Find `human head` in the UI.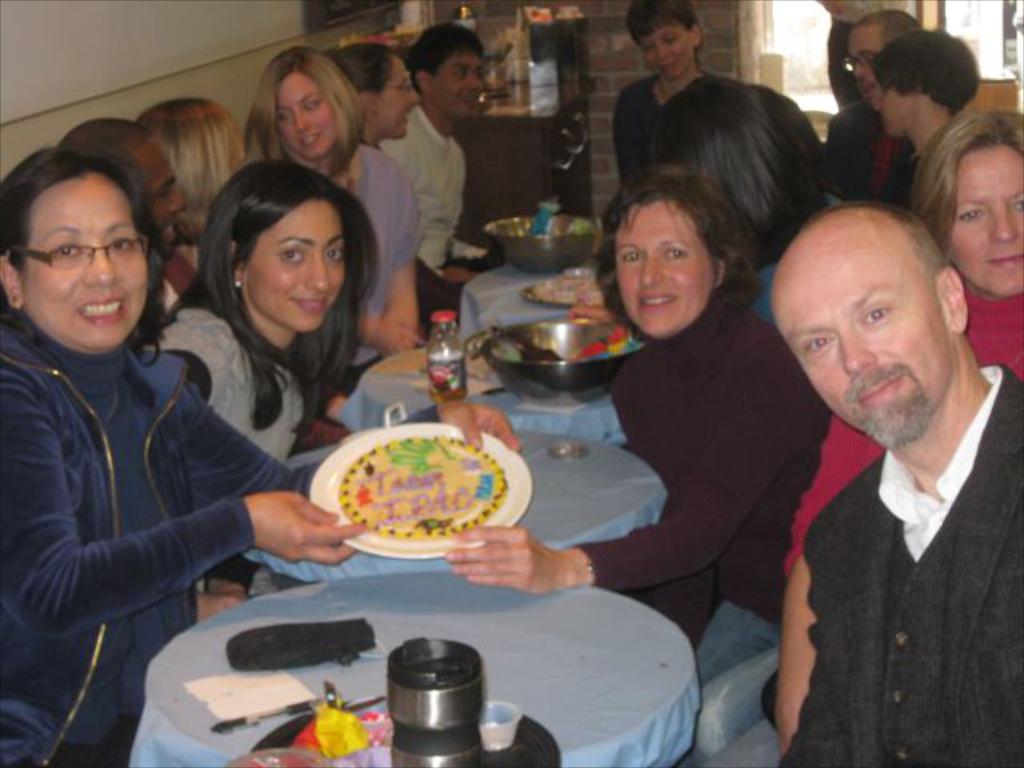
UI element at {"x1": 410, "y1": 22, "x2": 486, "y2": 122}.
